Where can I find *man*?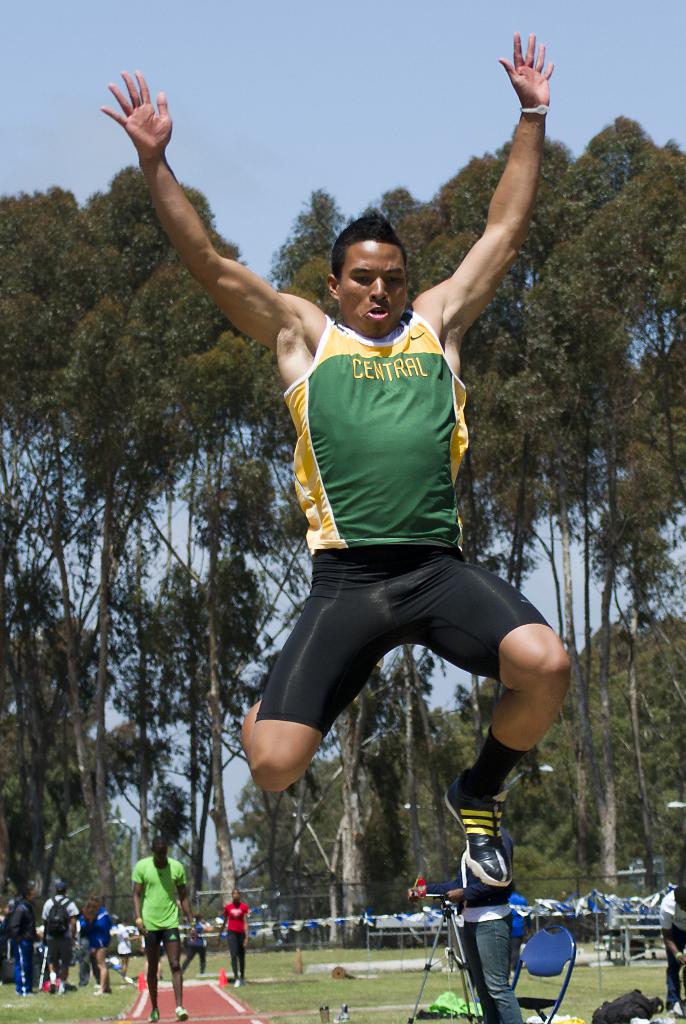
You can find it at left=8, top=888, right=43, bottom=991.
